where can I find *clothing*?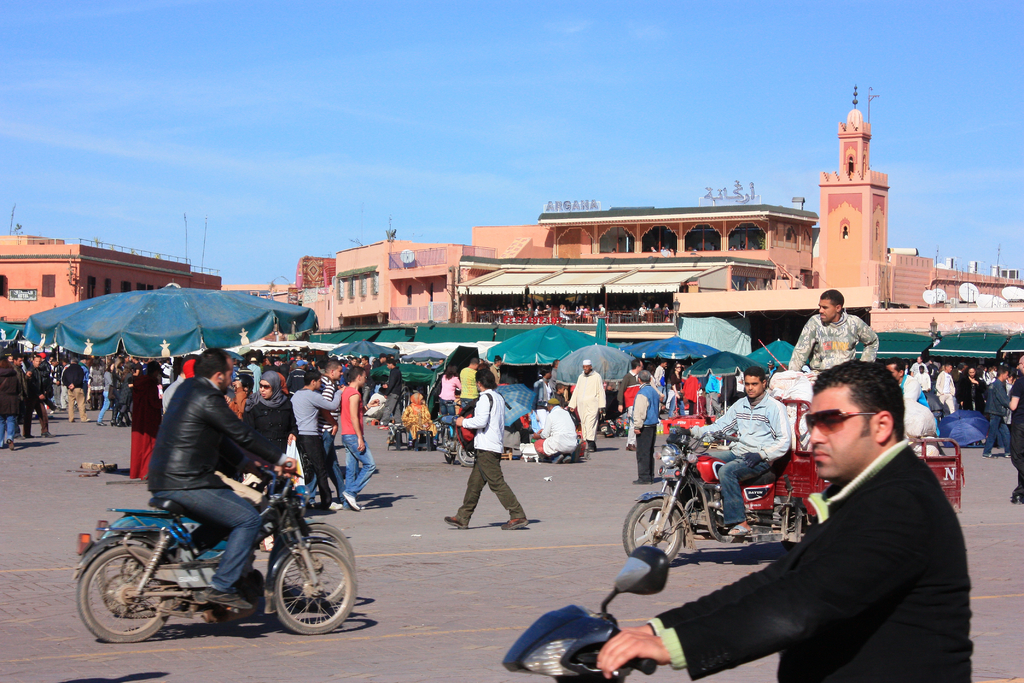
You can find it at (62, 368, 88, 415).
